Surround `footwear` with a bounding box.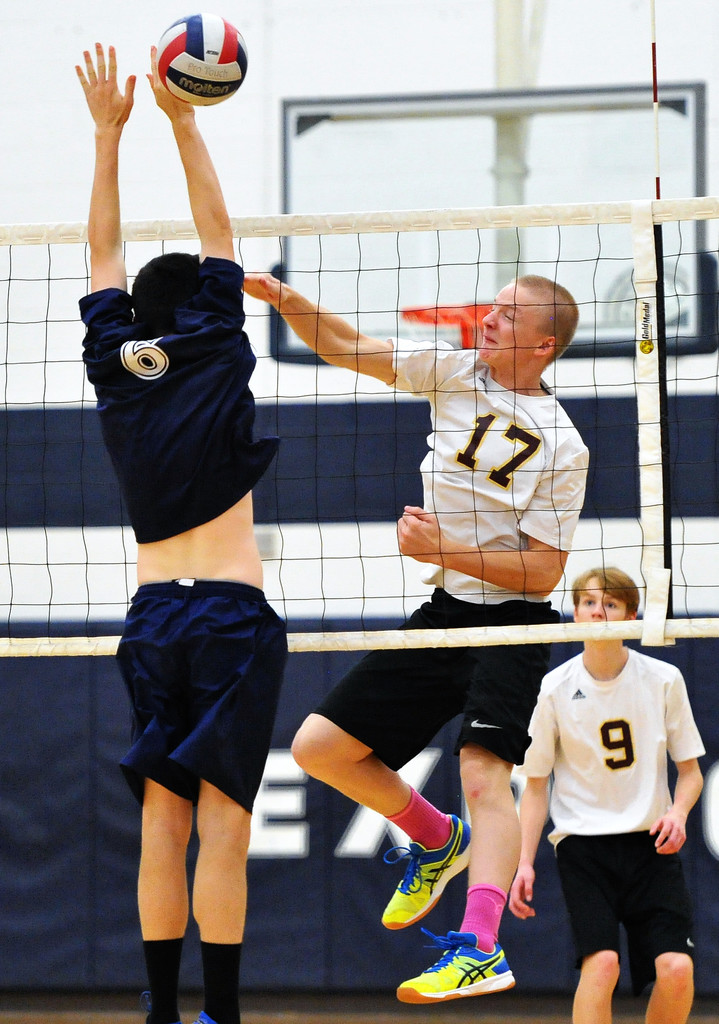
144/996/179/1023.
